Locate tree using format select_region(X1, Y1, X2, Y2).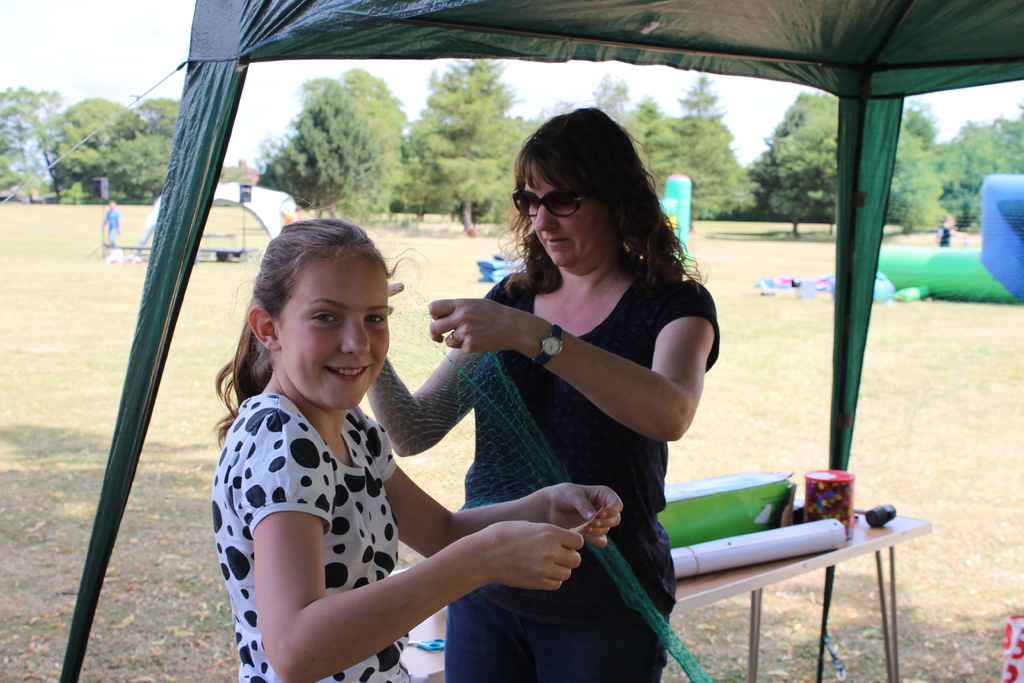
select_region(0, 86, 67, 197).
